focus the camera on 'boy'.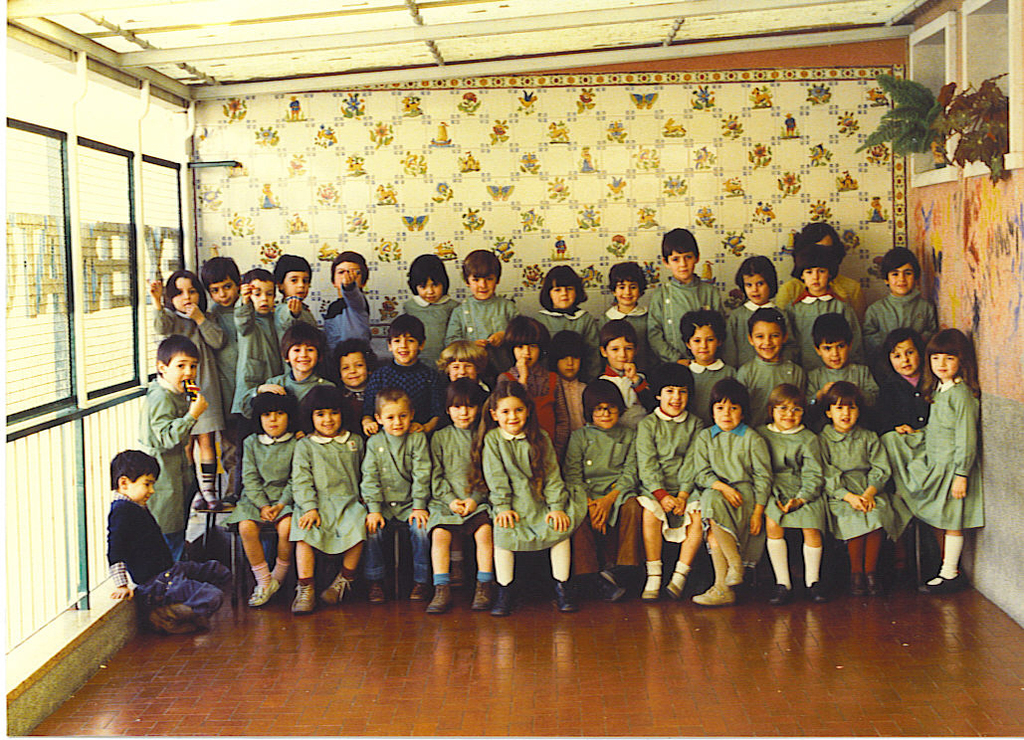
Focus region: (802,309,881,416).
